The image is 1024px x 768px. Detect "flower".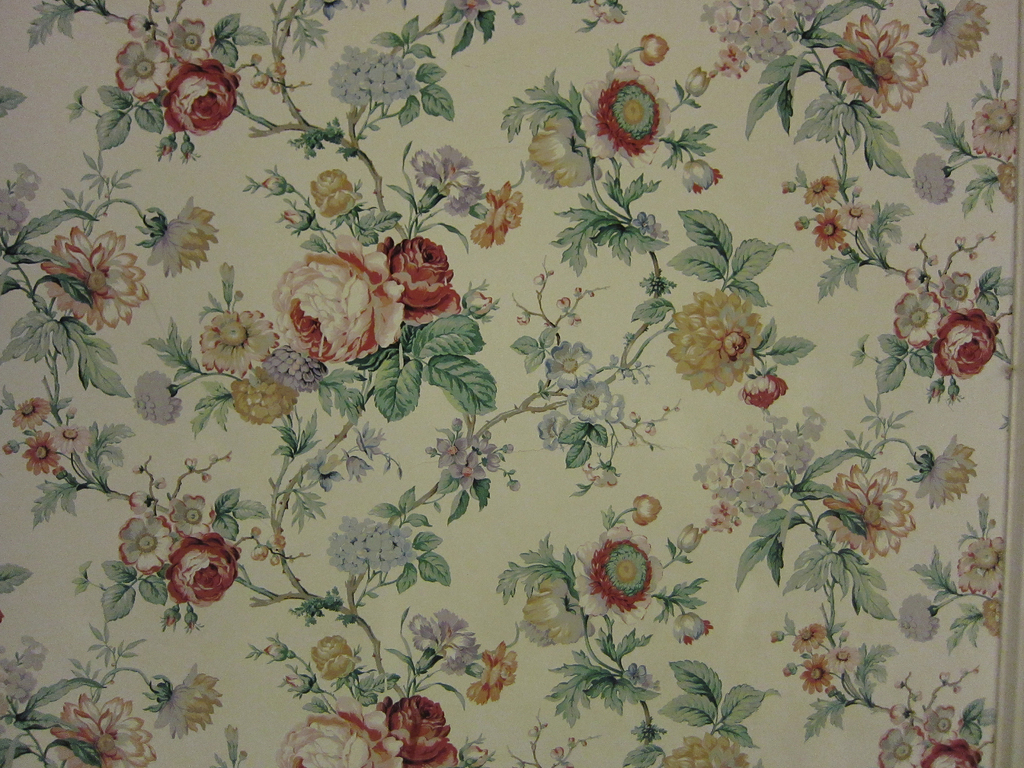
Detection: crop(906, 154, 949, 203).
